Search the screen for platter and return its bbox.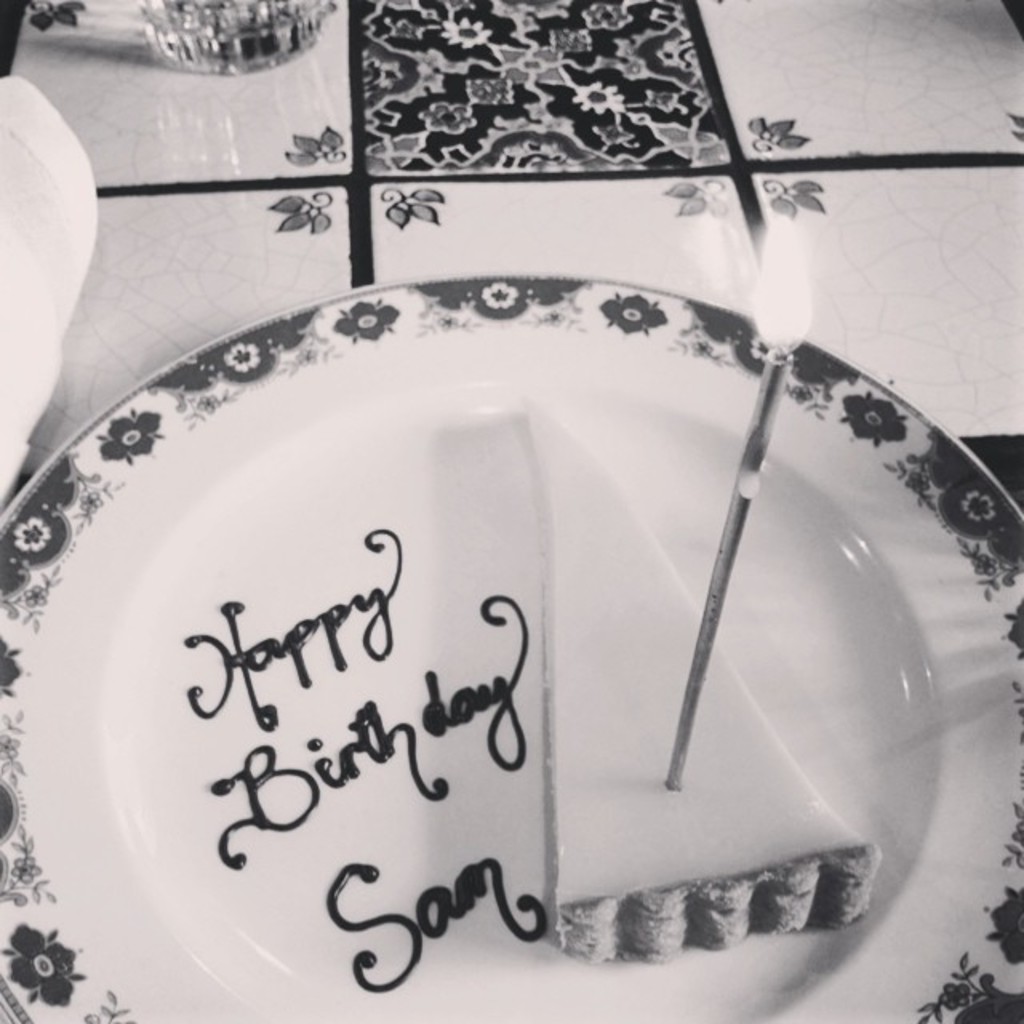
Found: crop(0, 278, 1022, 1022).
